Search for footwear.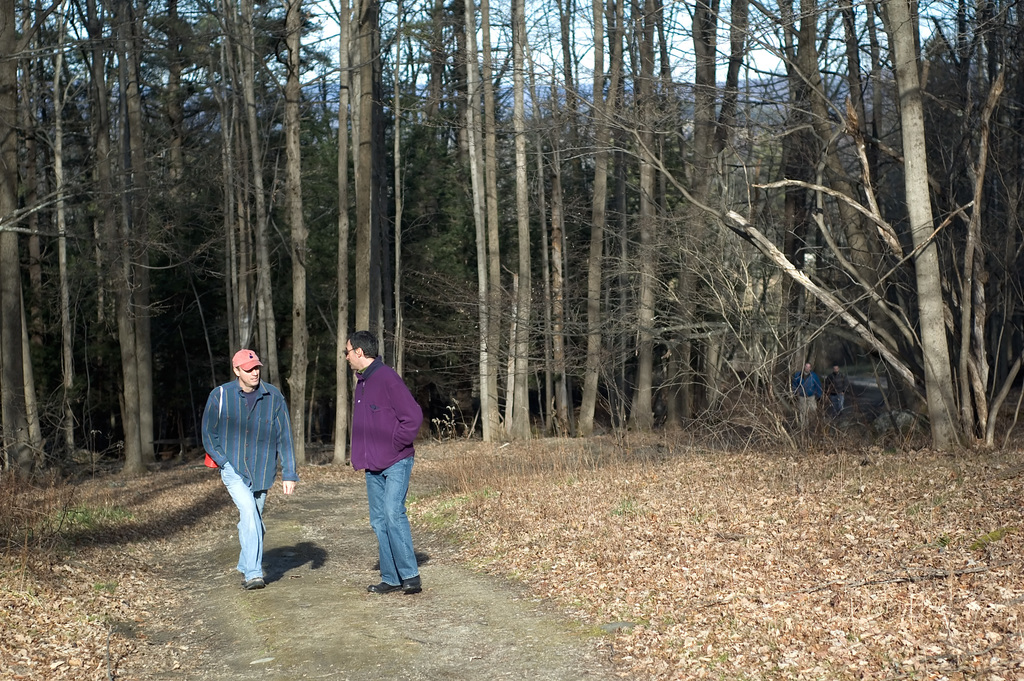
Found at bbox=[403, 573, 428, 599].
